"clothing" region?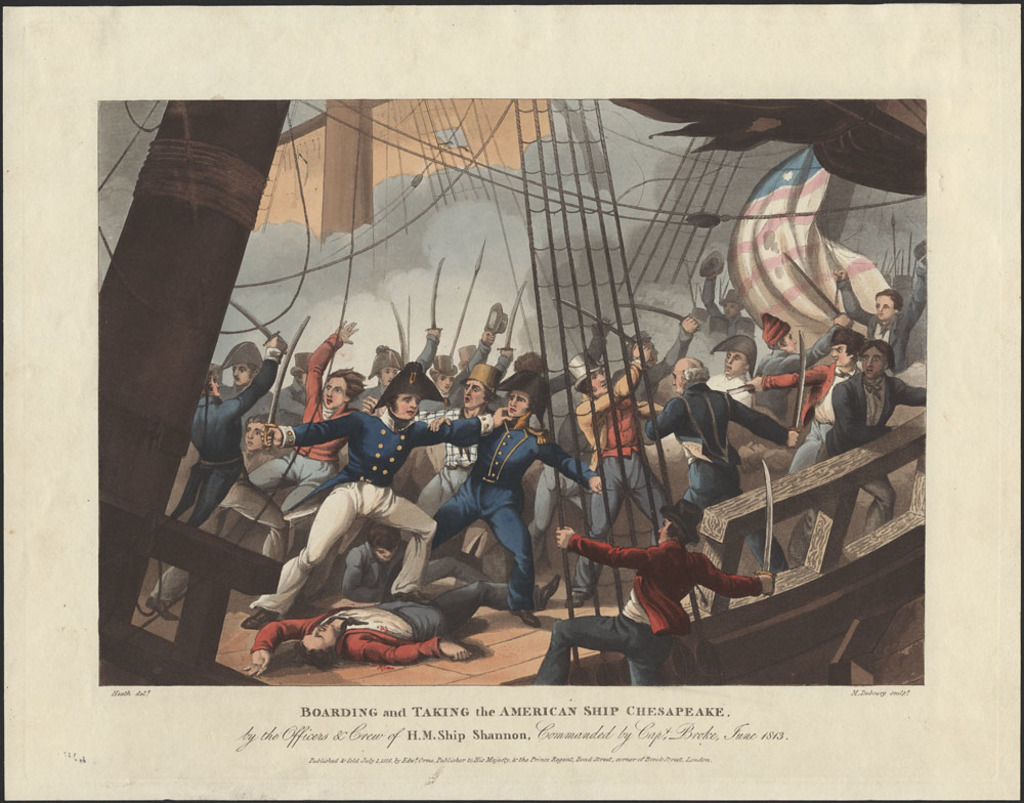
<region>765, 333, 836, 365</region>
